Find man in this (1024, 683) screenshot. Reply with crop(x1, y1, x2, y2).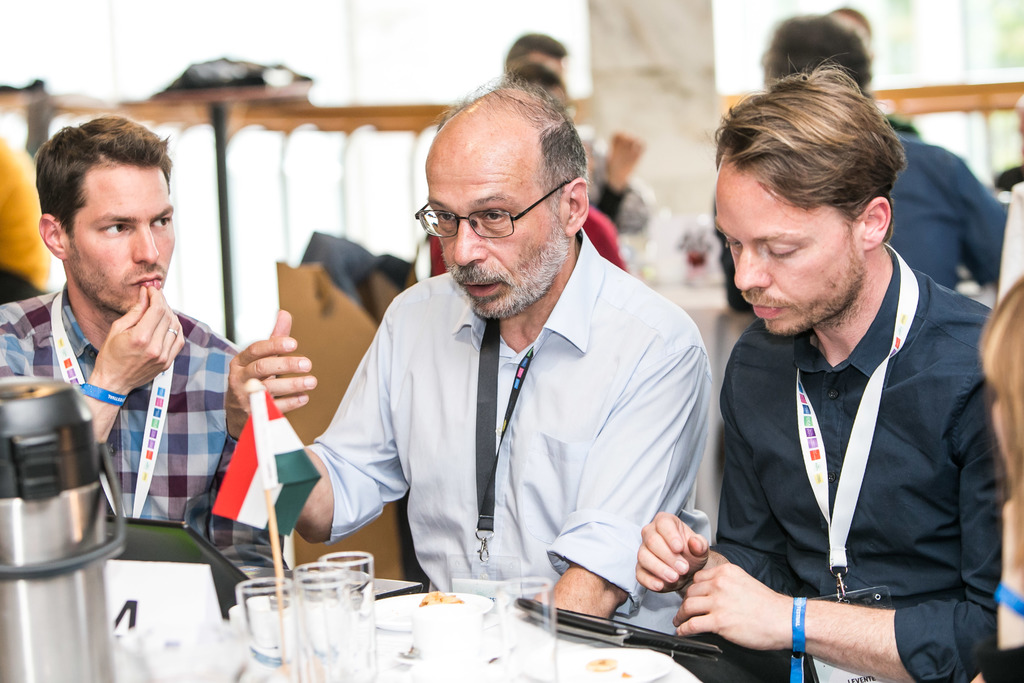
crop(211, 73, 710, 625).
